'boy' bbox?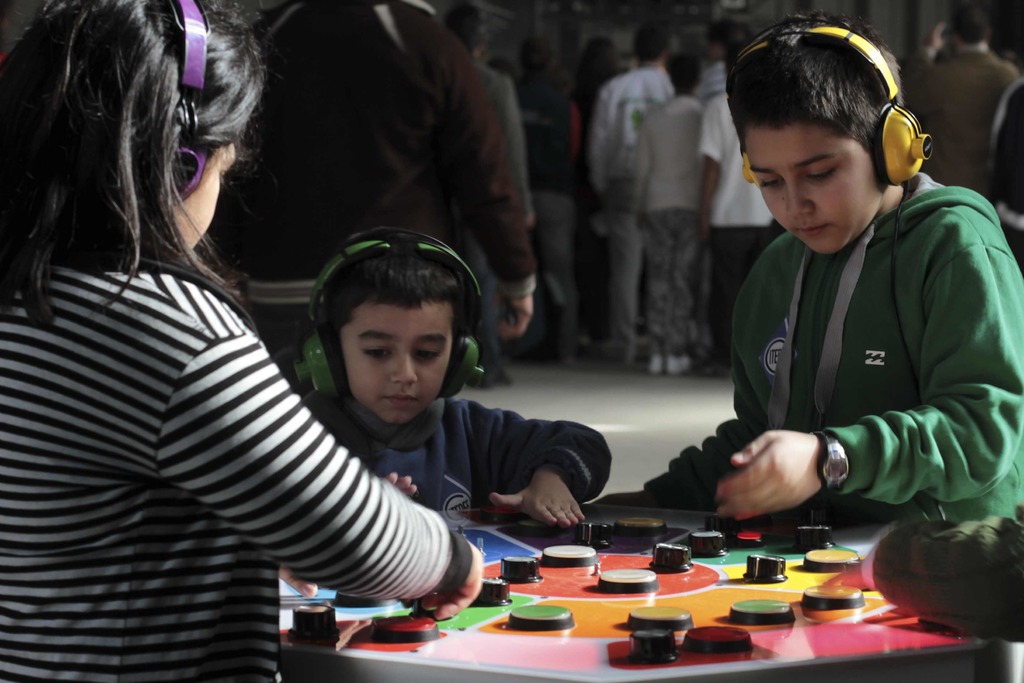
locate(300, 228, 614, 522)
